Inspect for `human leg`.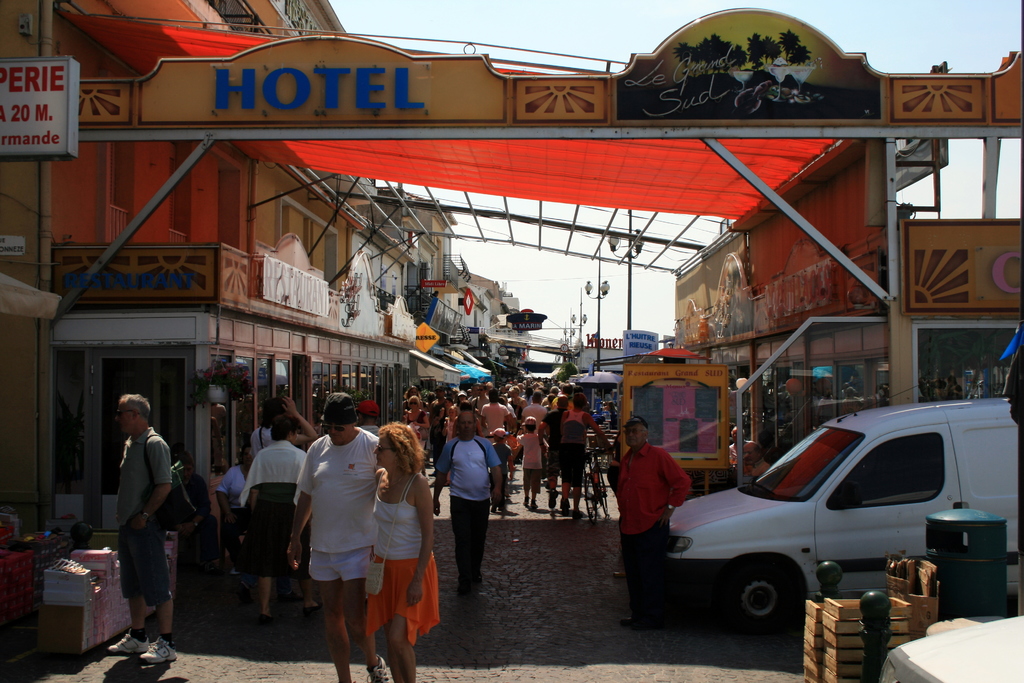
Inspection: l=385, t=577, r=412, b=682.
